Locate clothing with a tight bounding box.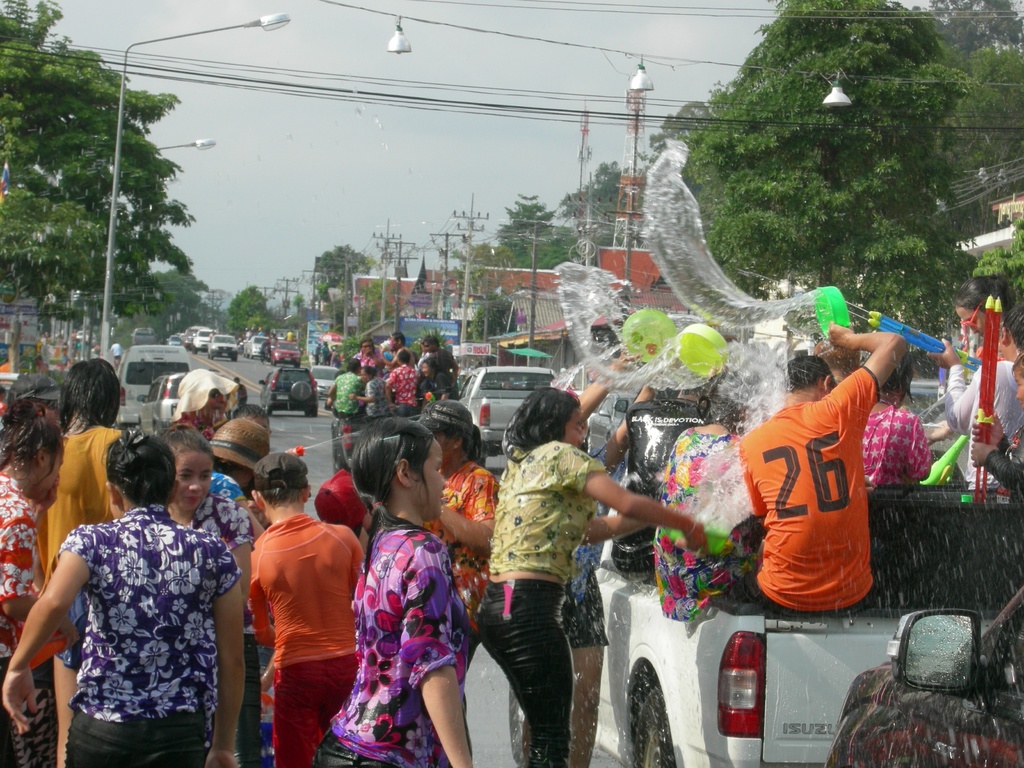
left=0, top=455, right=48, bottom=767.
